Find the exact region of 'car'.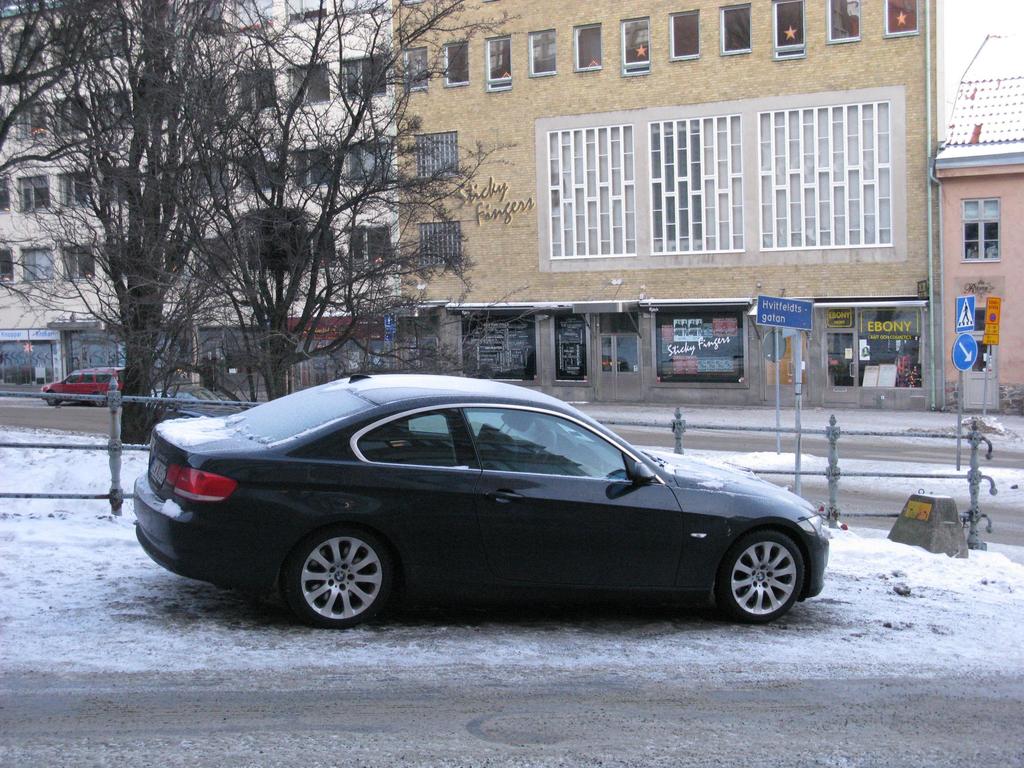
Exact region: bbox=[41, 367, 125, 408].
